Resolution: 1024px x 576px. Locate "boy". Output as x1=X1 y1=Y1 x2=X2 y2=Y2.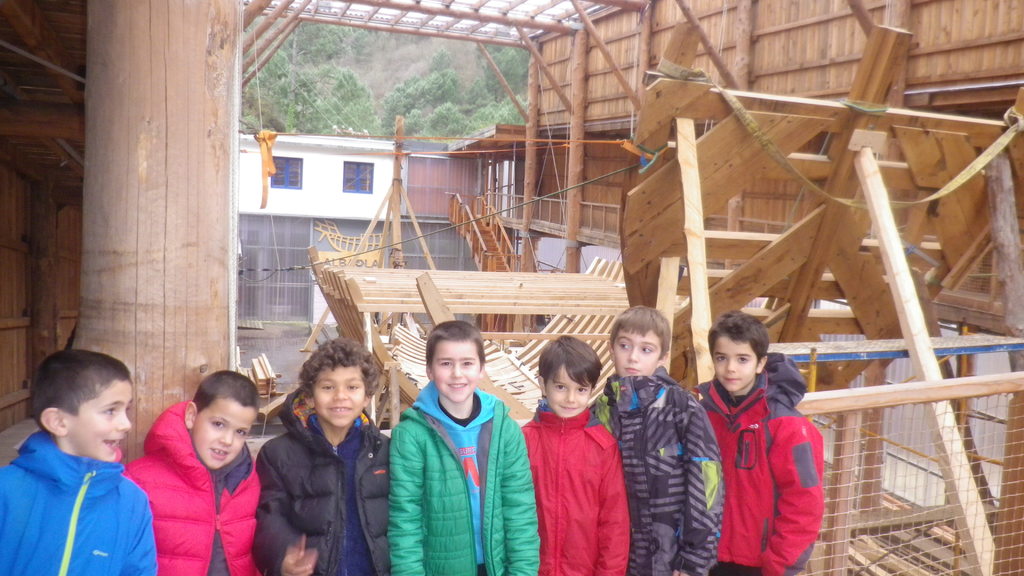
x1=520 y1=335 x2=630 y2=575.
